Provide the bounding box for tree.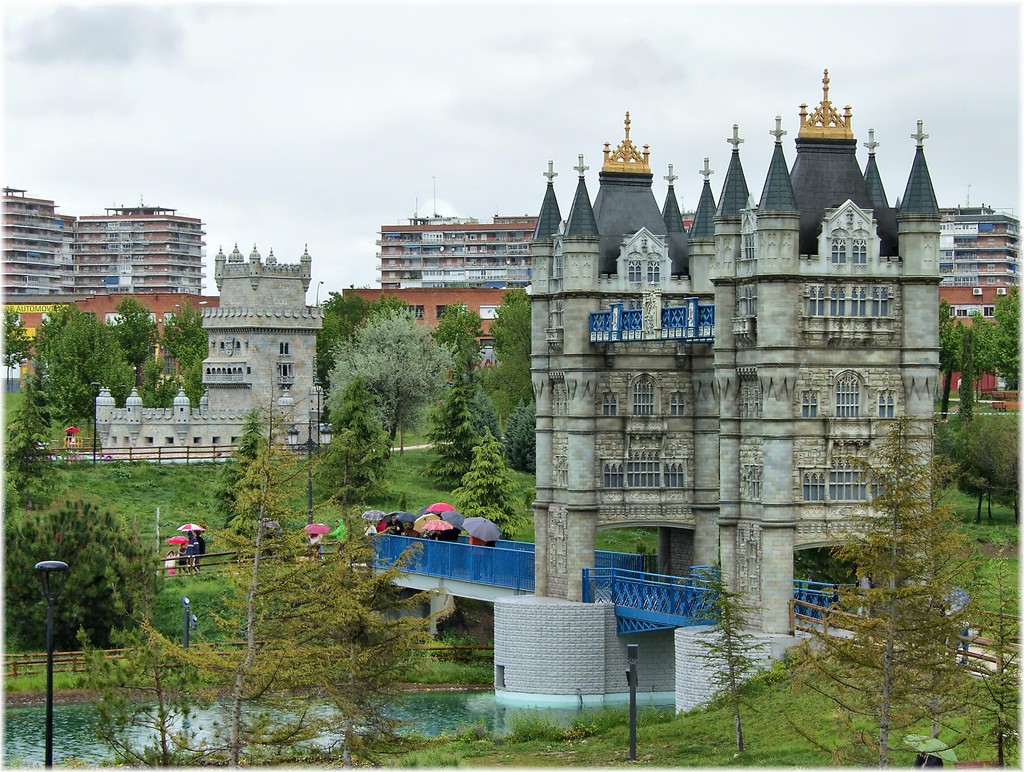
(left=677, top=561, right=771, bottom=753).
